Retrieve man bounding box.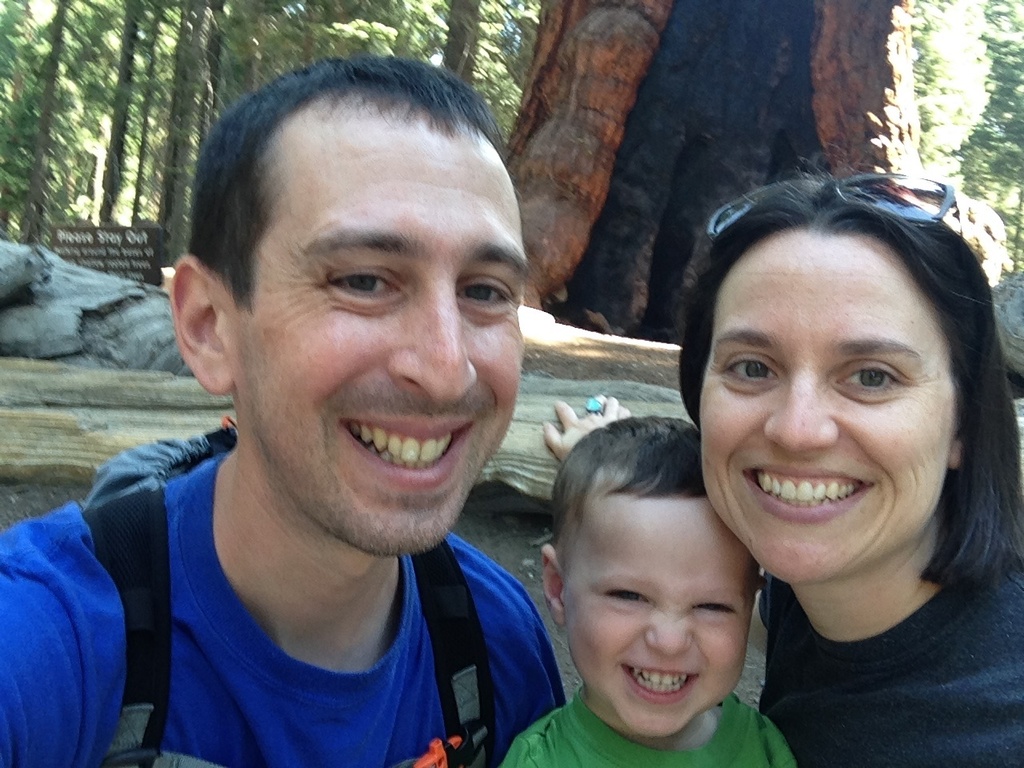
Bounding box: region(9, 75, 646, 767).
